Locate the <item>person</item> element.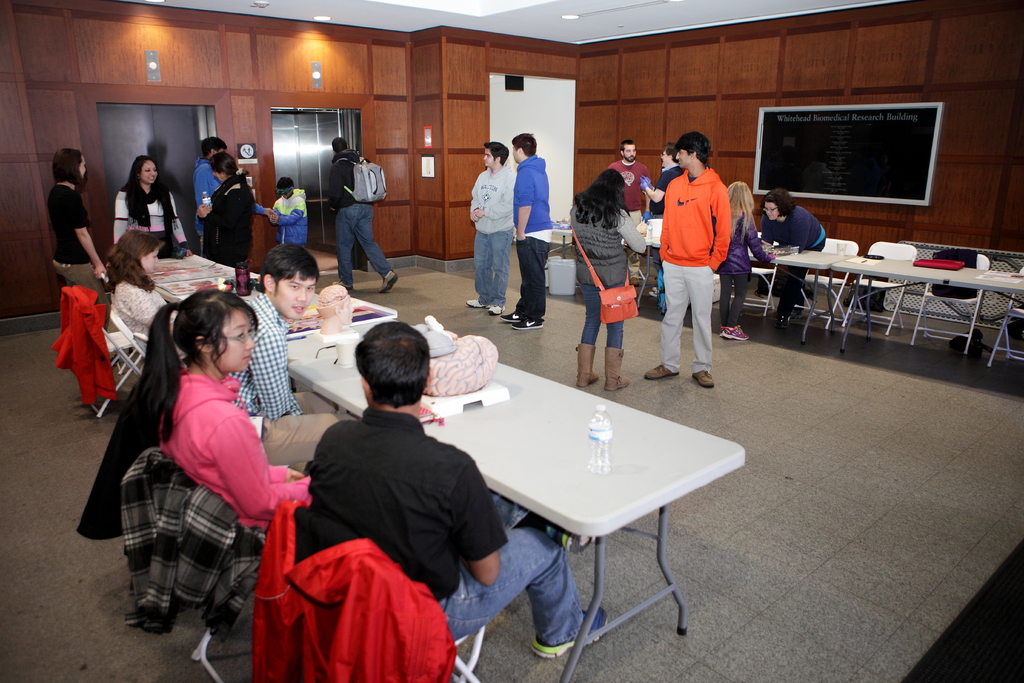
Element bbox: 470,142,515,318.
